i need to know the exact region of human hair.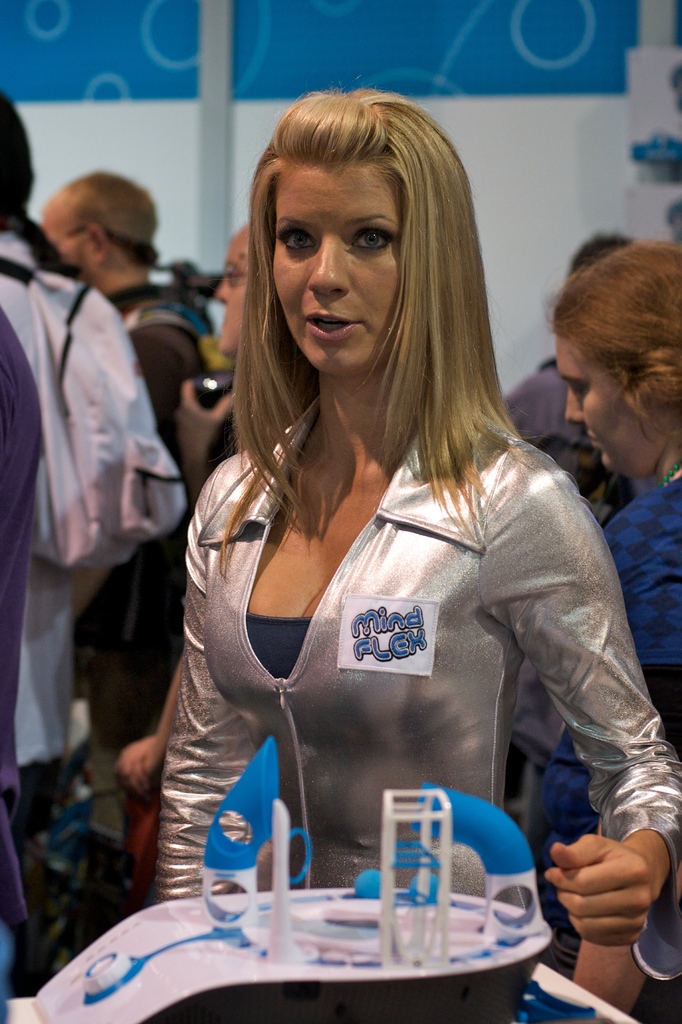
Region: <region>59, 170, 161, 267</region>.
